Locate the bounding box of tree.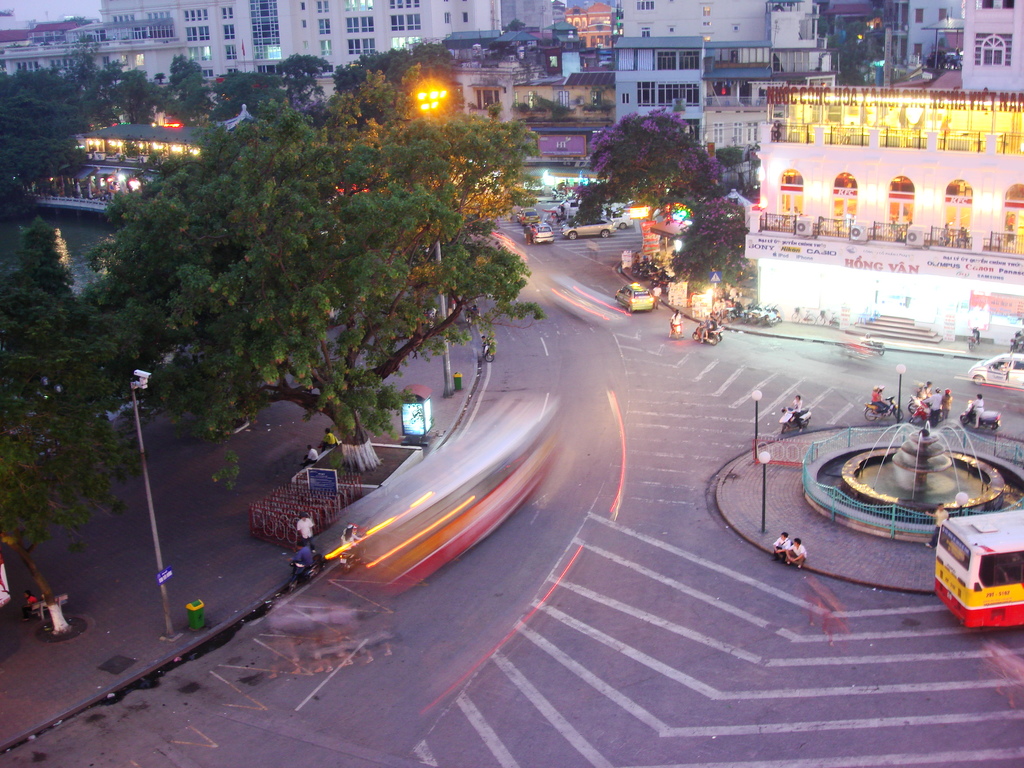
Bounding box: {"x1": 97, "y1": 80, "x2": 535, "y2": 472}.
